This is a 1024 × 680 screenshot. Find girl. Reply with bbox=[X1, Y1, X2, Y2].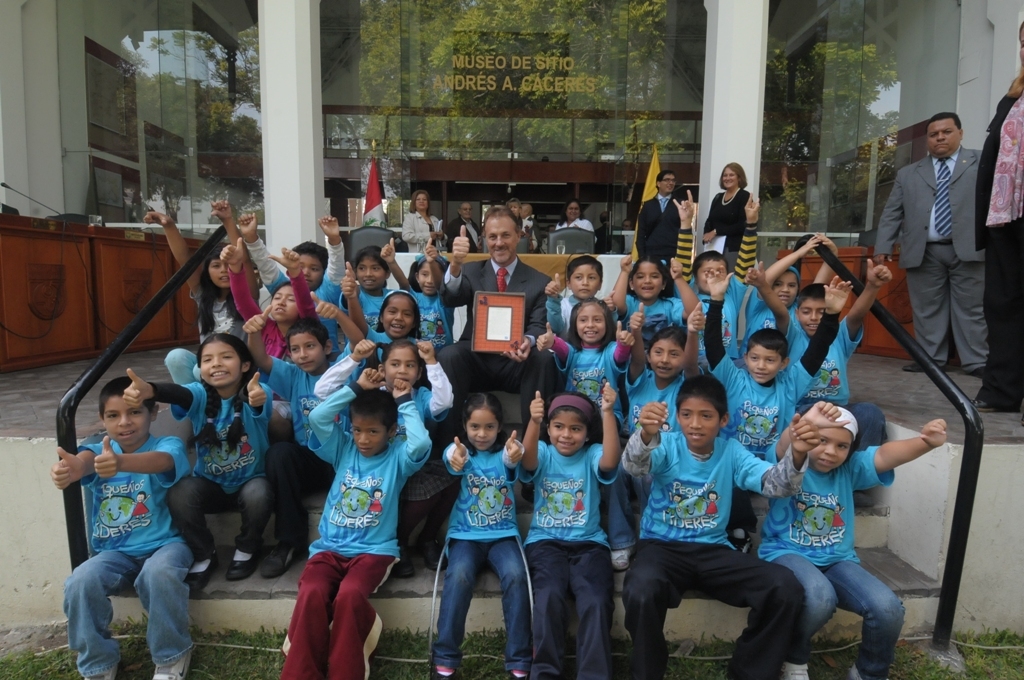
bbox=[340, 247, 398, 360].
